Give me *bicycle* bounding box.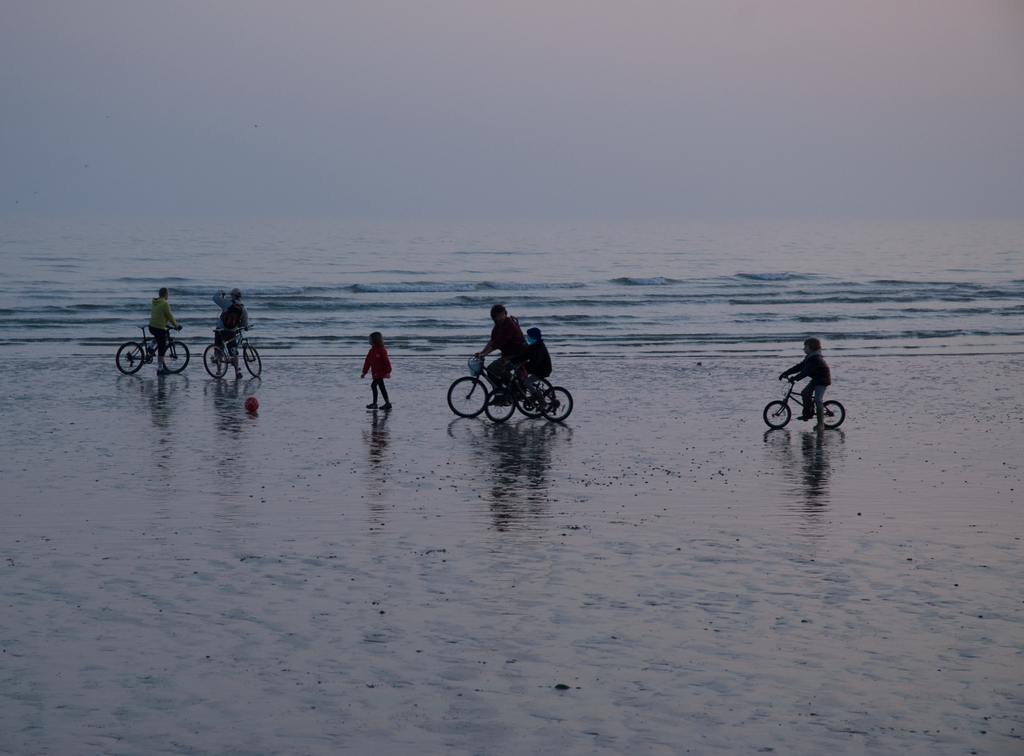
116:324:187:378.
